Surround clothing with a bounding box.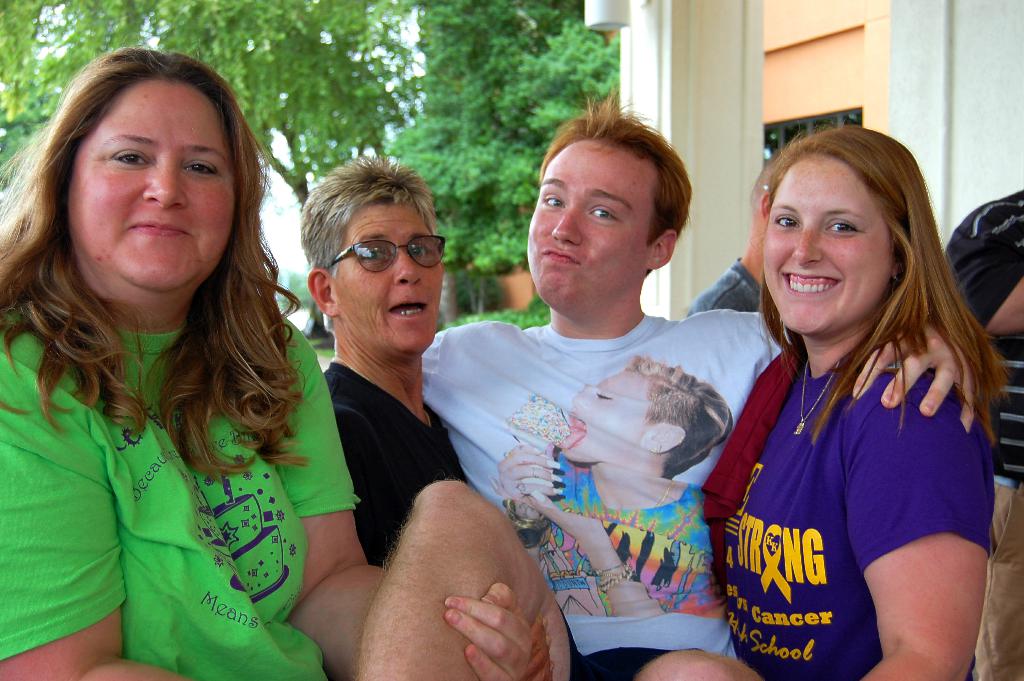
region(944, 192, 1023, 680).
